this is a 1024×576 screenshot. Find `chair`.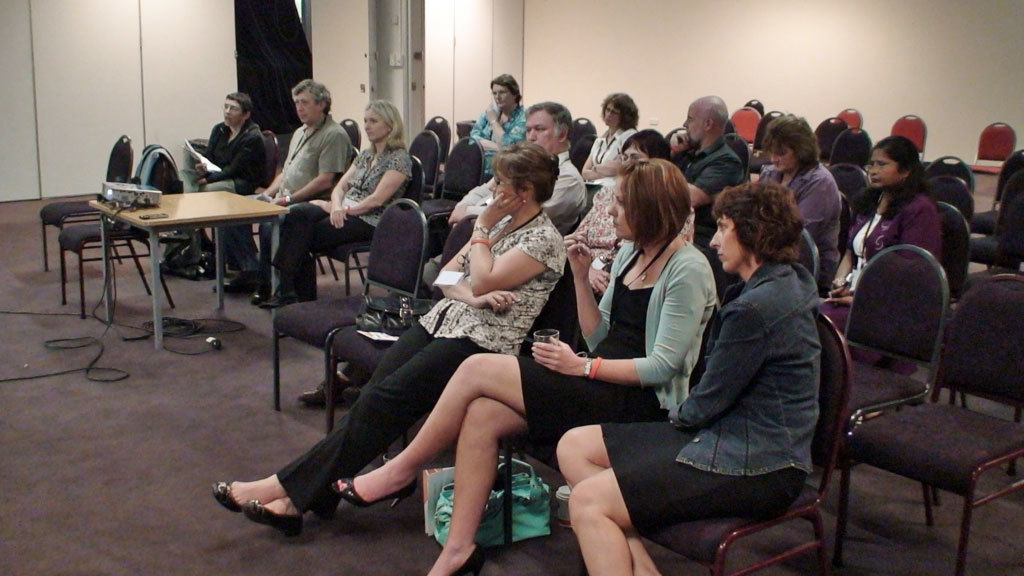
Bounding box: box(972, 168, 1023, 275).
